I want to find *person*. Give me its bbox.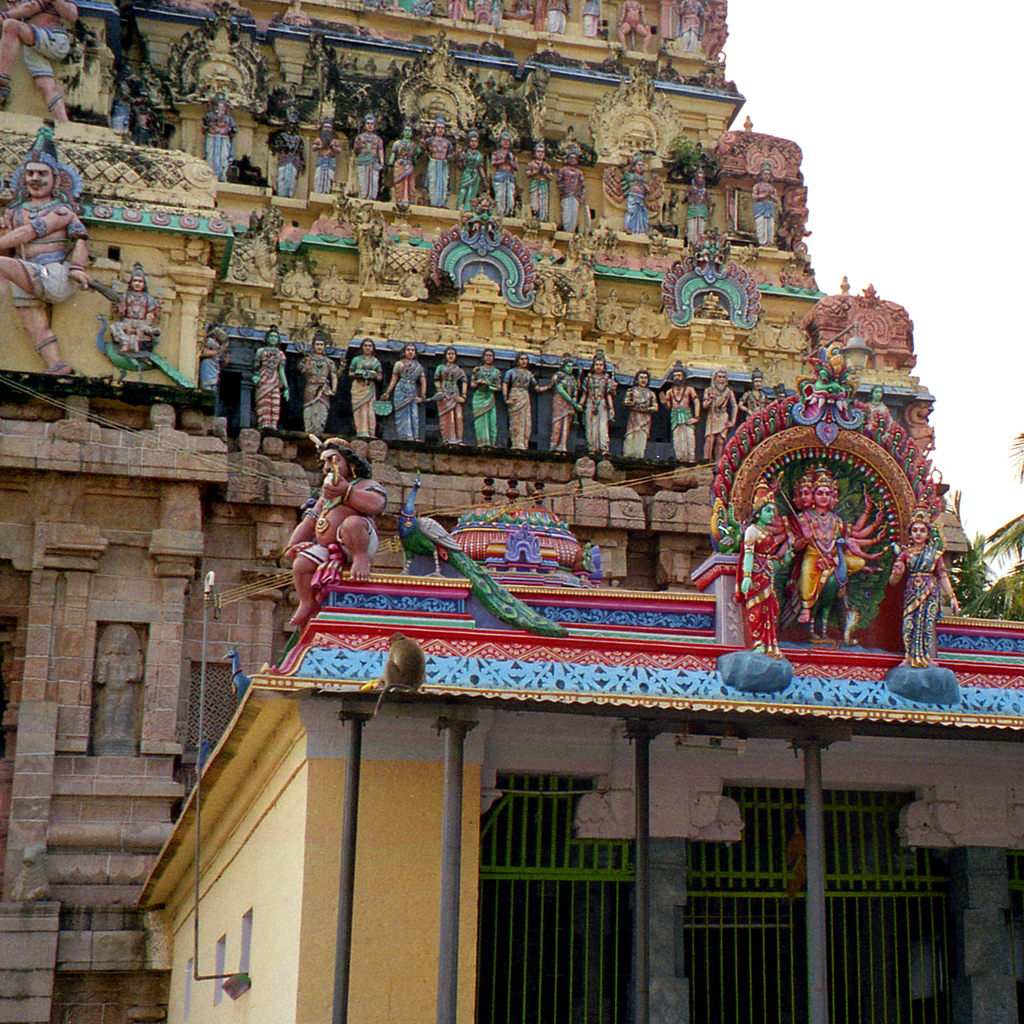
box(262, 119, 314, 191).
